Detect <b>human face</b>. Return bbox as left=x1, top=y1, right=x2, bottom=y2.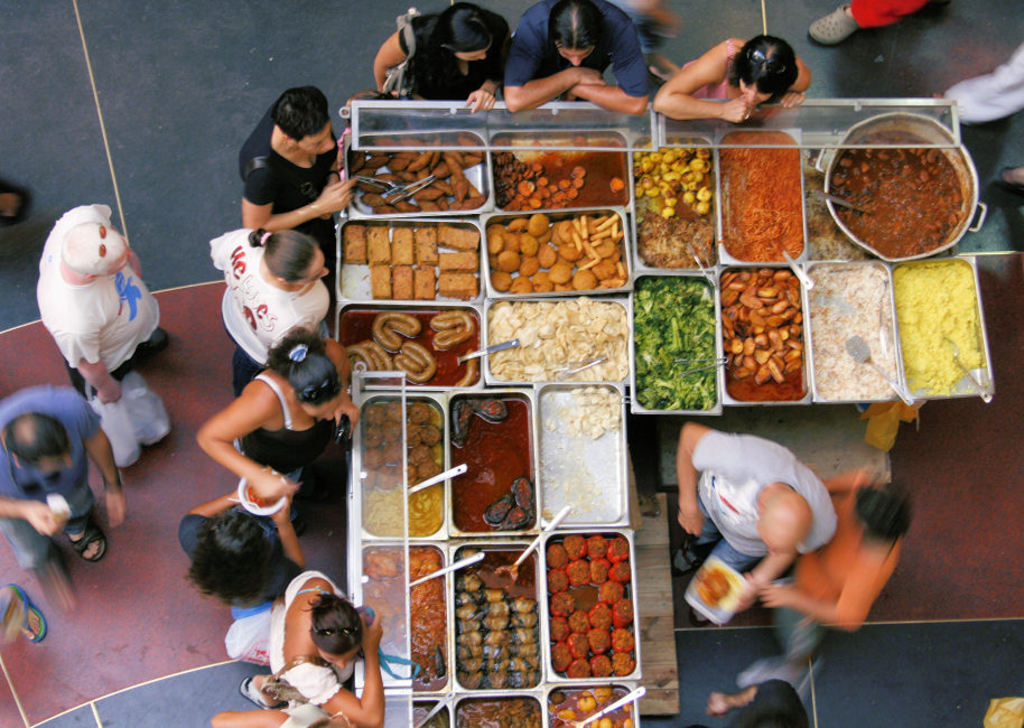
left=741, top=80, right=771, bottom=106.
